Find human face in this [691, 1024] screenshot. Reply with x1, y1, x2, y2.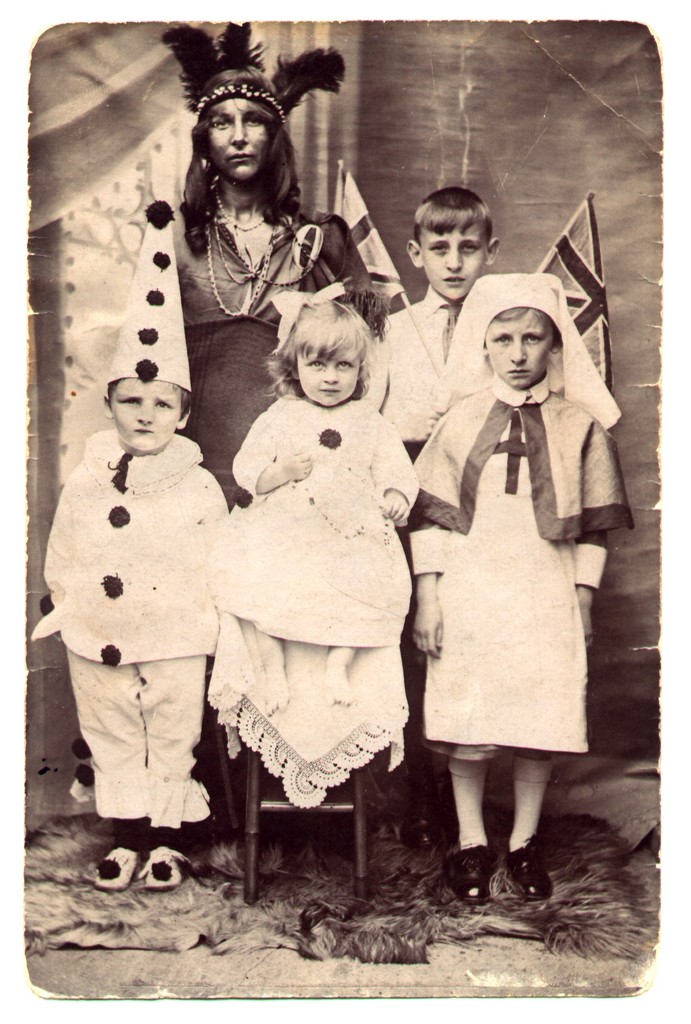
113, 379, 183, 445.
